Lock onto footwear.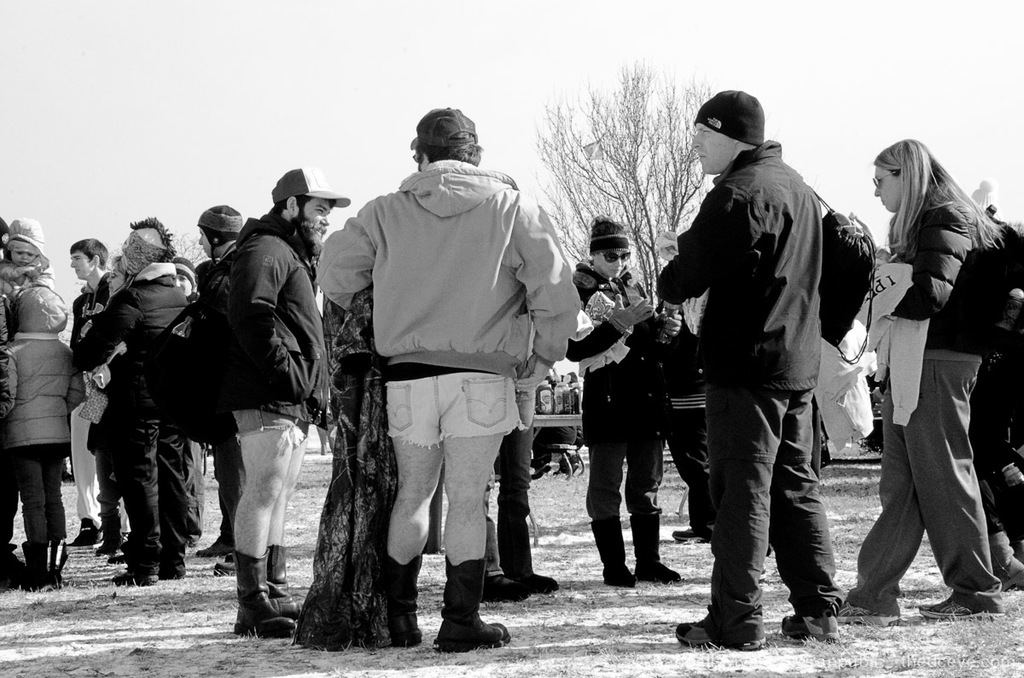
Locked: [x1=552, y1=458, x2=579, y2=482].
